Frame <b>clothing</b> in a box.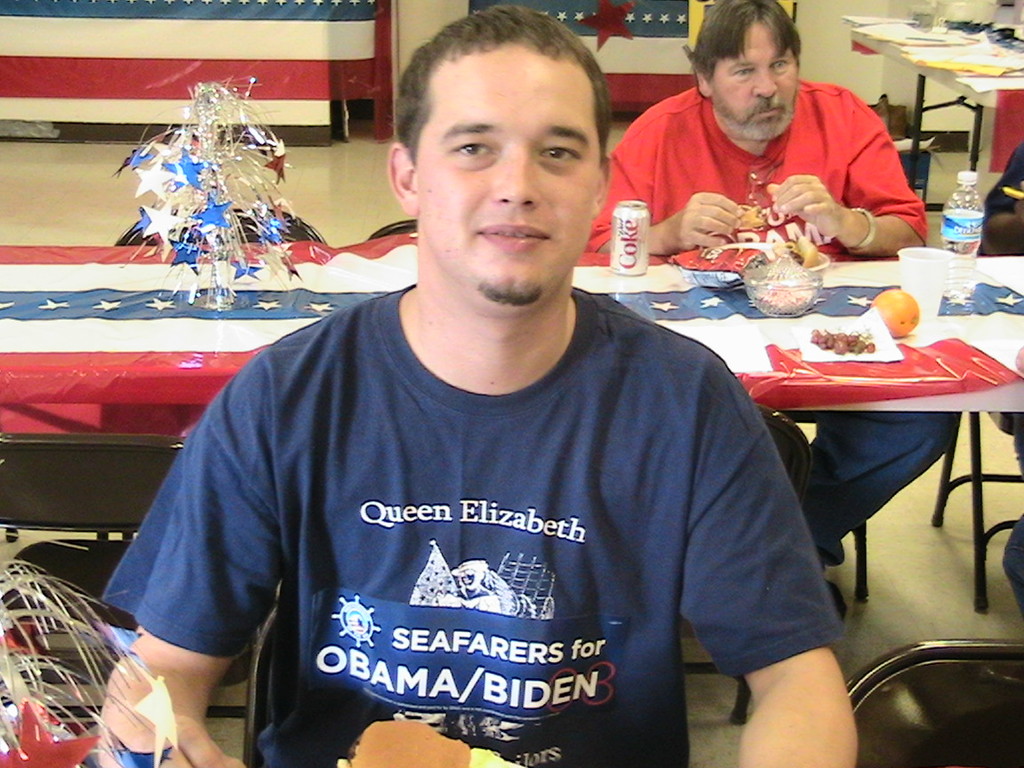
89, 281, 836, 767.
